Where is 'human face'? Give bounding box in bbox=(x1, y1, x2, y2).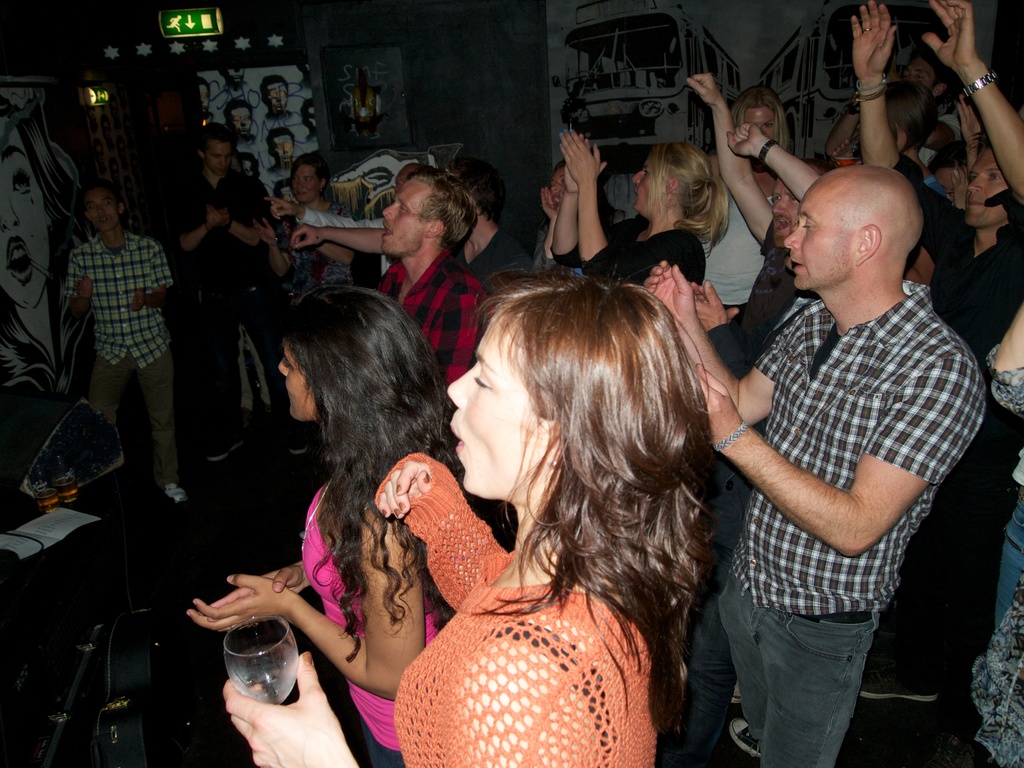
bbox=(380, 180, 427, 257).
